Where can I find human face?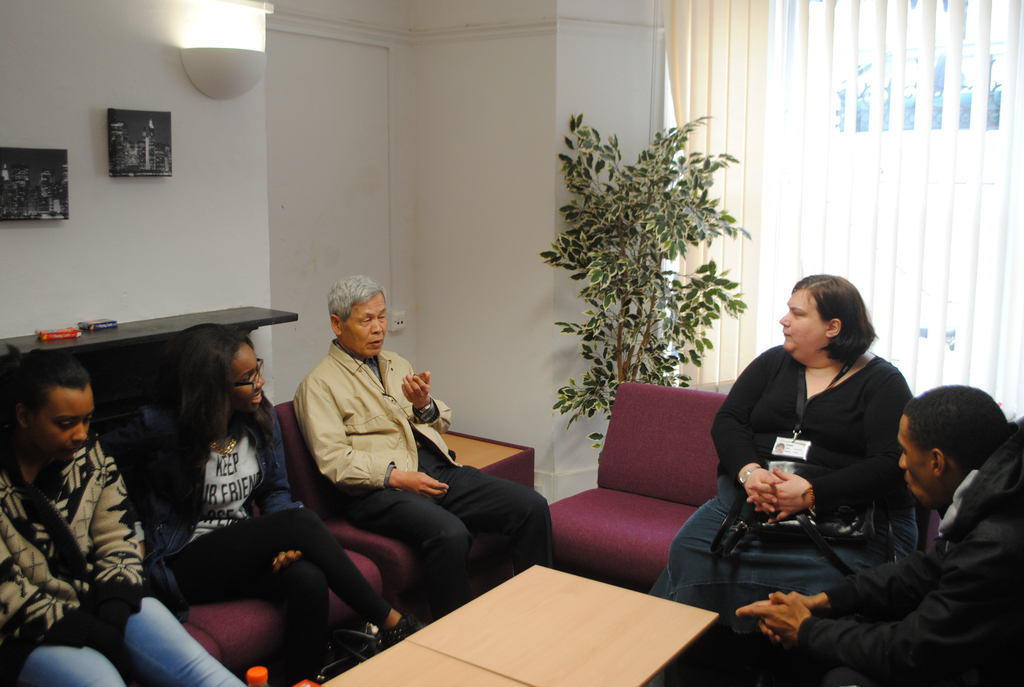
You can find it at 778:288:829:352.
